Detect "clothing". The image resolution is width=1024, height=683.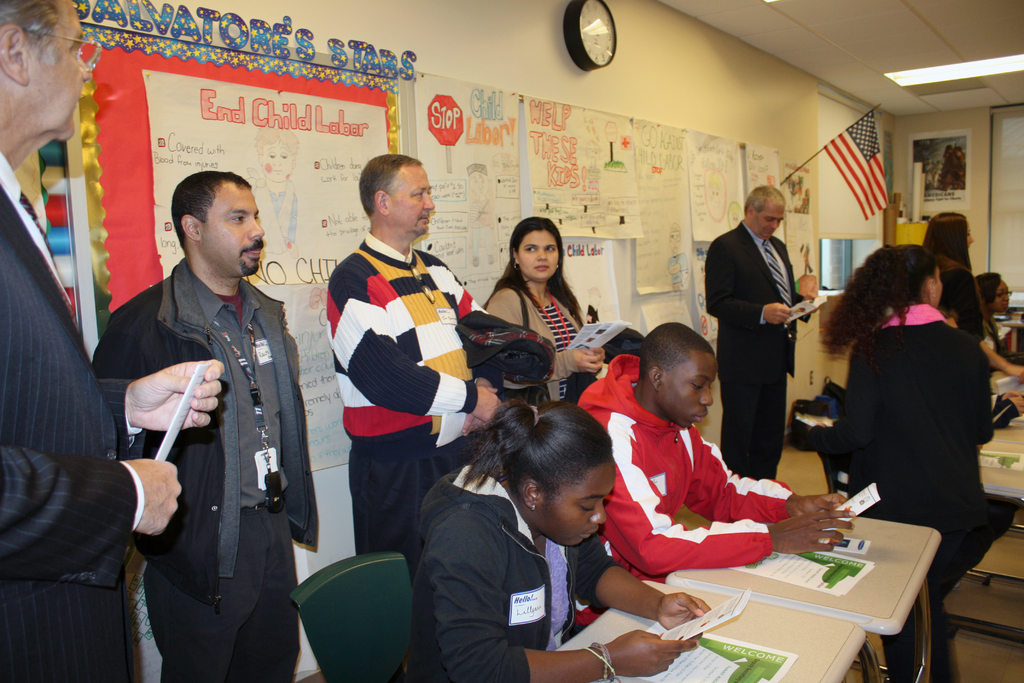
(x1=582, y1=347, x2=796, y2=574).
